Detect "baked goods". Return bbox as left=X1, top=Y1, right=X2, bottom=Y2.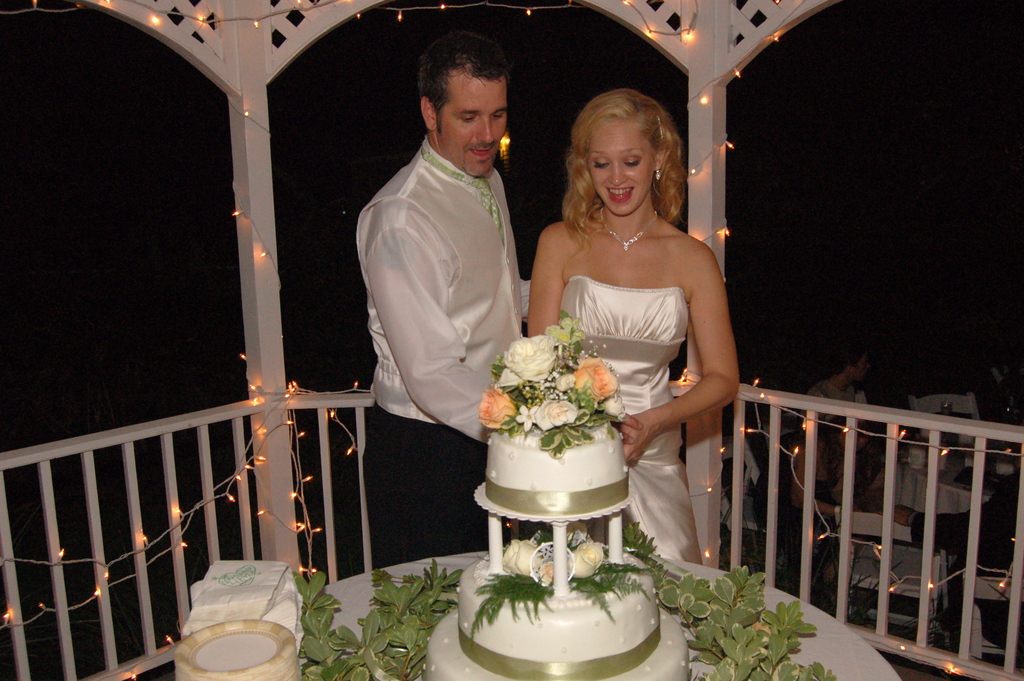
left=463, top=534, right=660, bottom=680.
